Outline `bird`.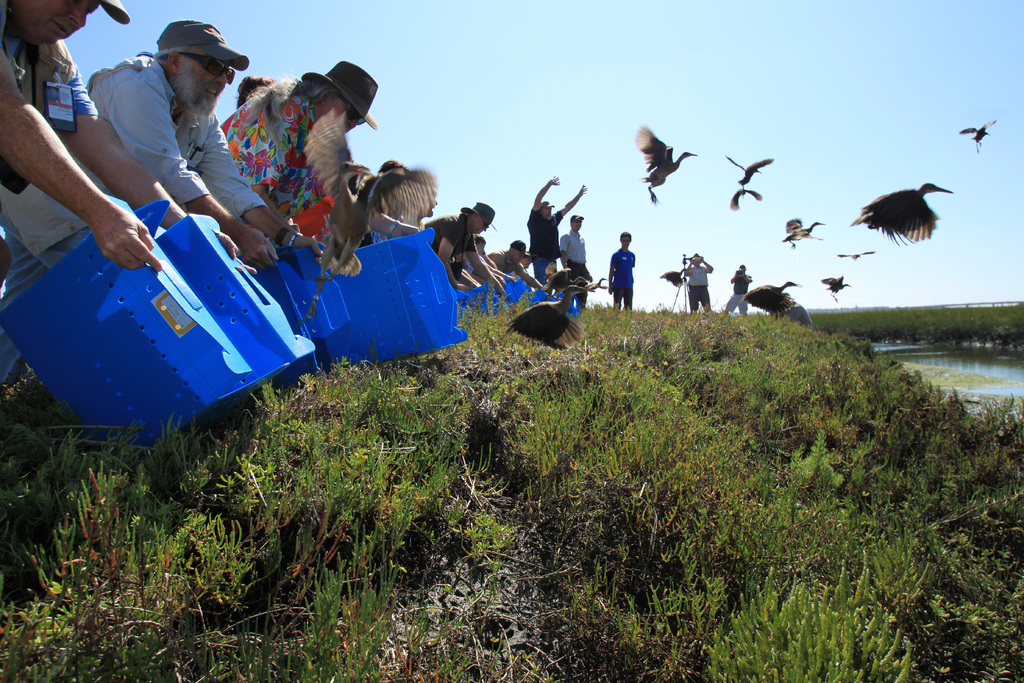
Outline: x1=634, y1=124, x2=698, y2=204.
